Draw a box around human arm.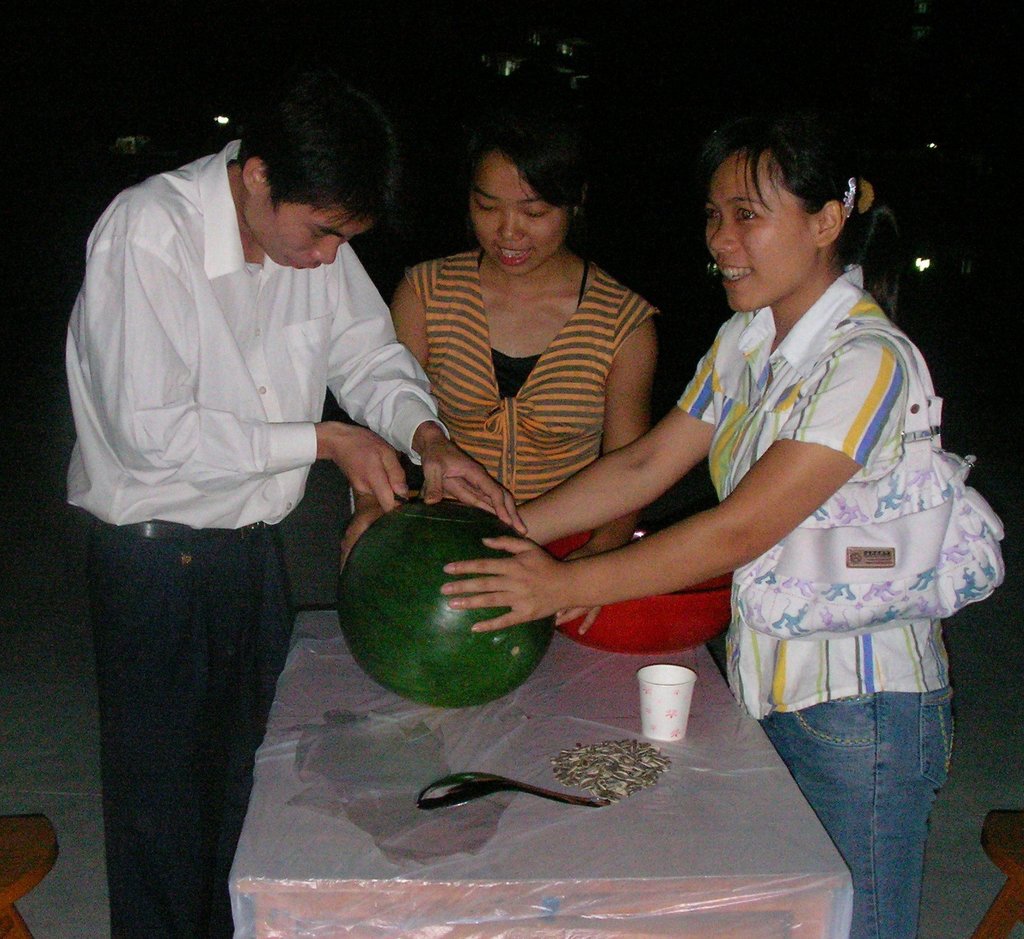
{"left": 310, "top": 233, "right": 527, "bottom": 537}.
